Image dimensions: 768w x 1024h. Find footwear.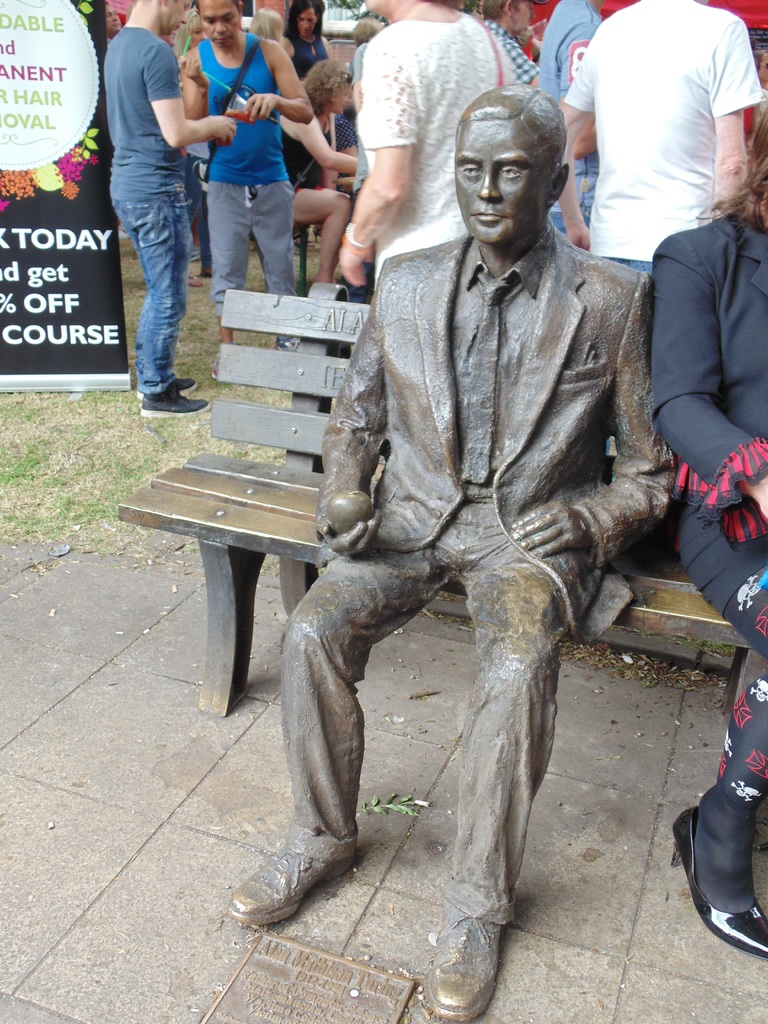
<region>429, 892, 515, 1018</region>.
